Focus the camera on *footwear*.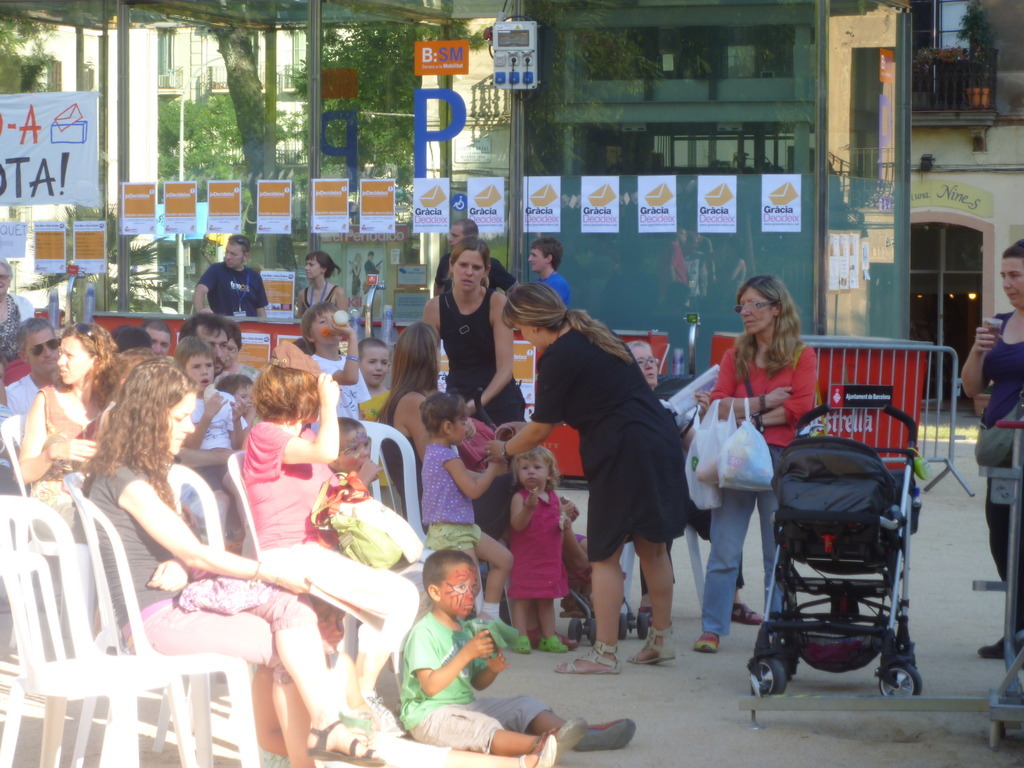
Focus region: (left=522, top=728, right=554, bottom=767).
